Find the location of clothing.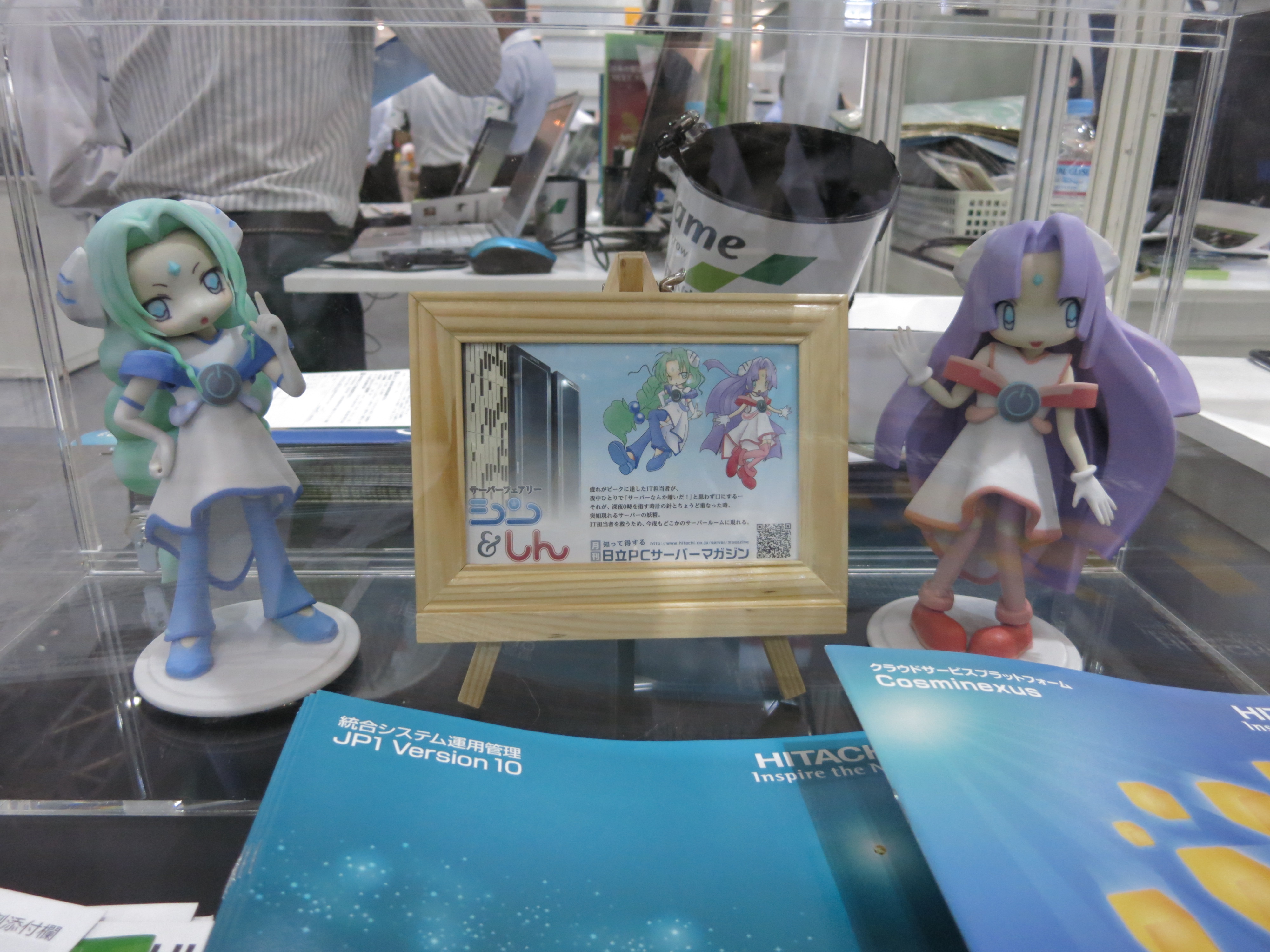
Location: [left=0, top=0, right=43, bottom=69].
